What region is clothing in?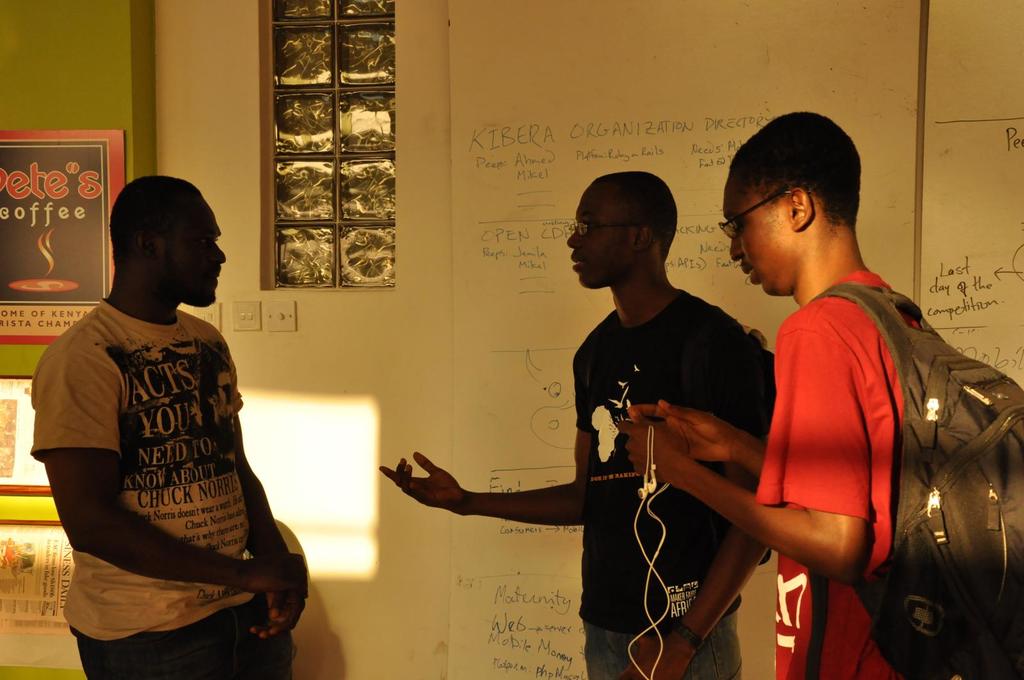
<region>737, 281, 967, 679</region>.
